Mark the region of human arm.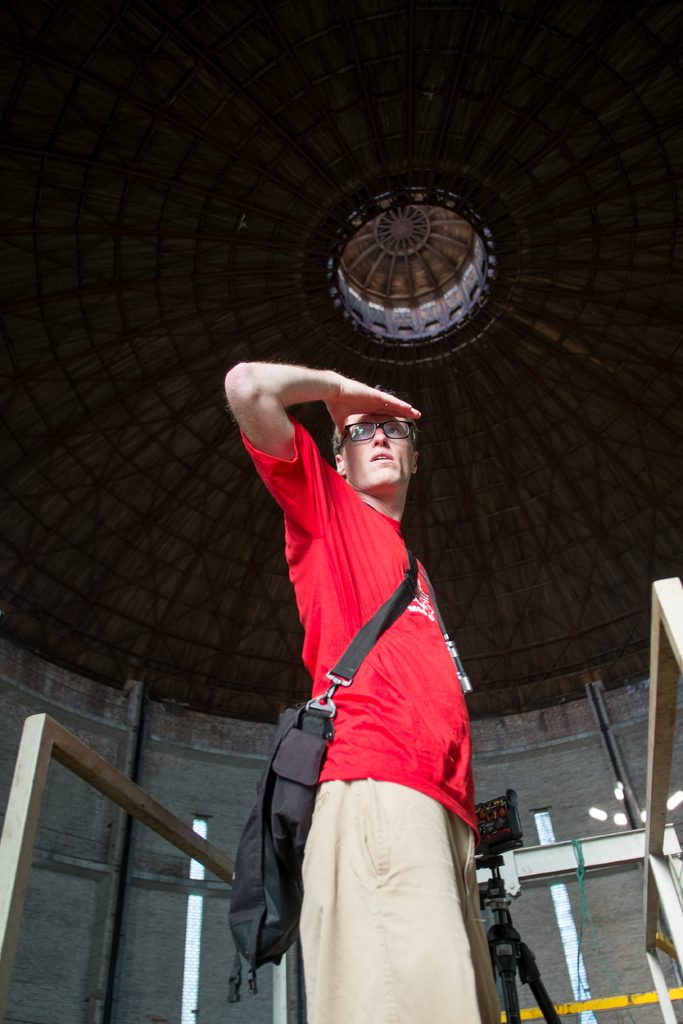
Region: <box>226,352,381,514</box>.
